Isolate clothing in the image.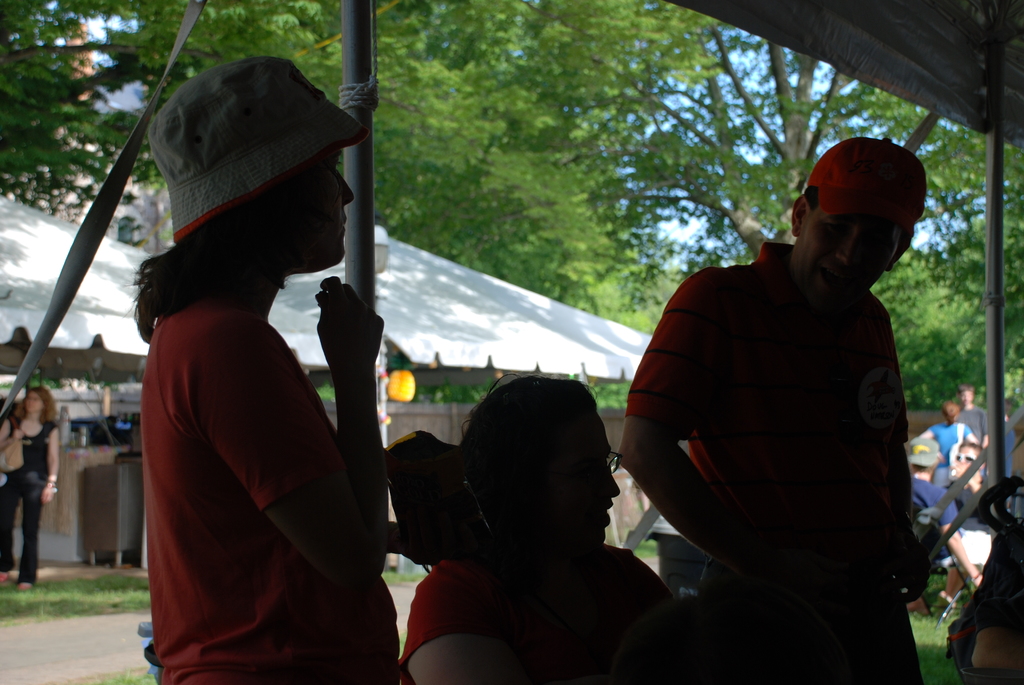
Isolated region: l=142, t=287, r=402, b=684.
